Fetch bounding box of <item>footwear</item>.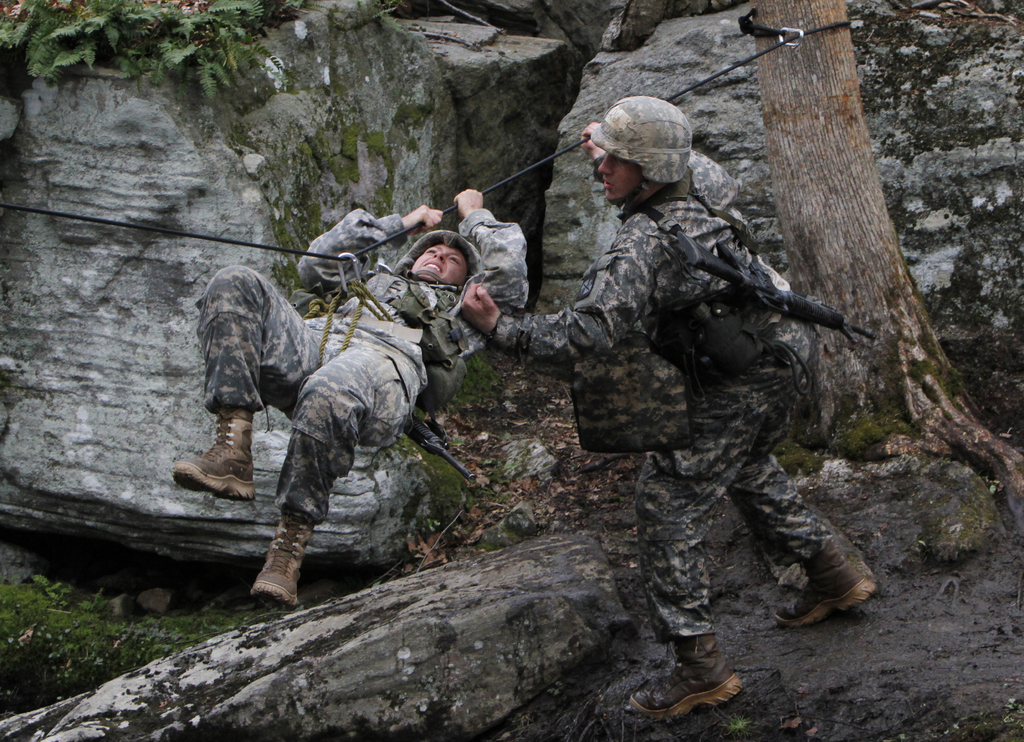
Bbox: locate(244, 504, 331, 611).
